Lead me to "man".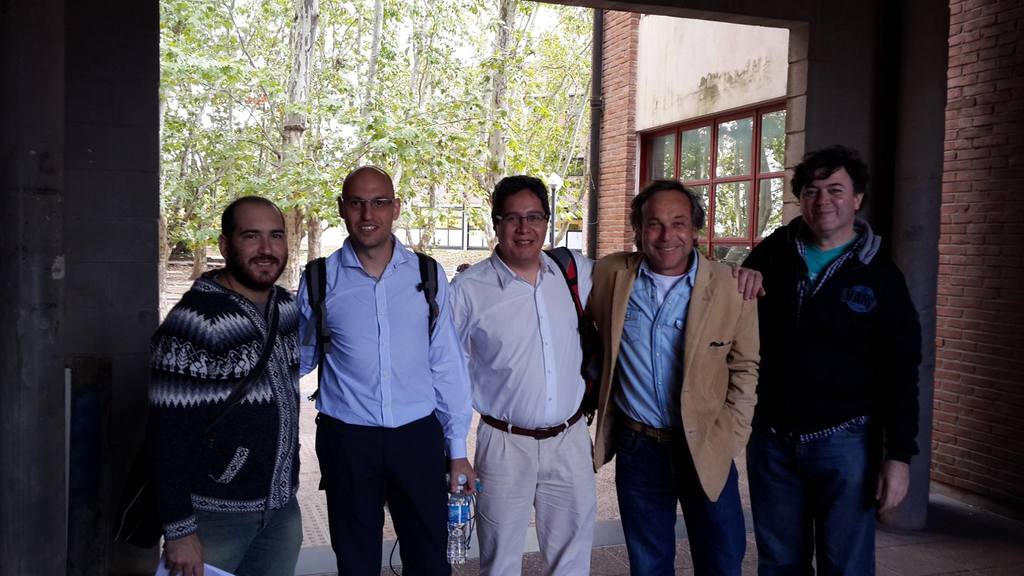
Lead to (143,193,307,575).
